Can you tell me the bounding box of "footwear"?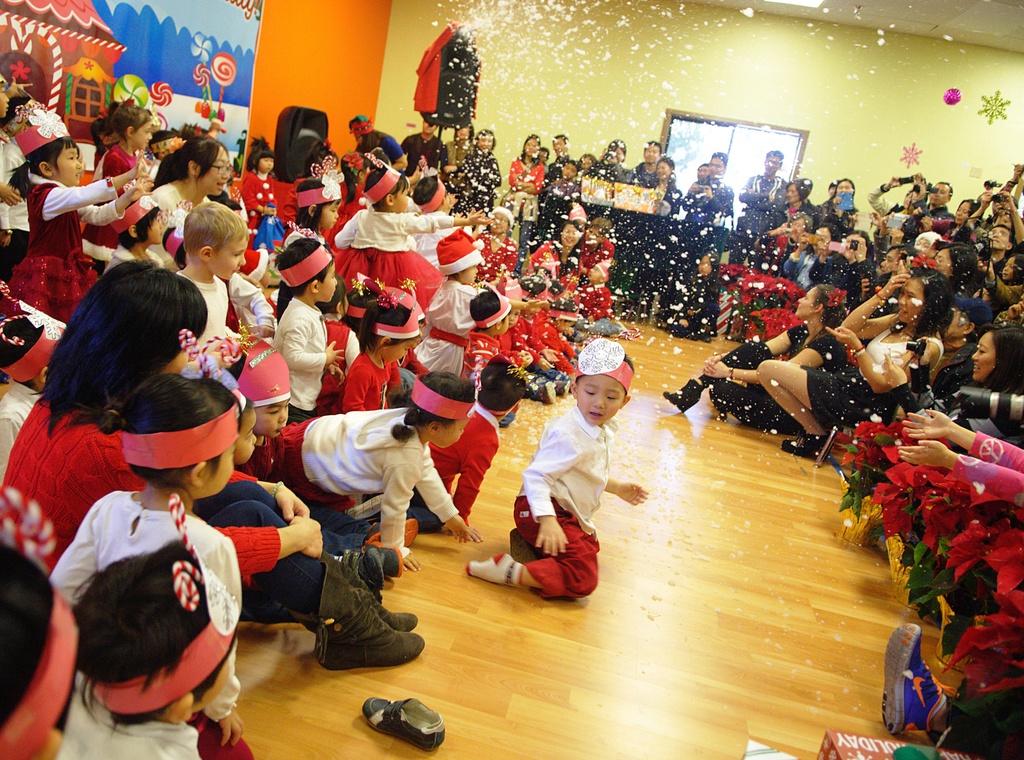
rect(371, 517, 422, 548).
